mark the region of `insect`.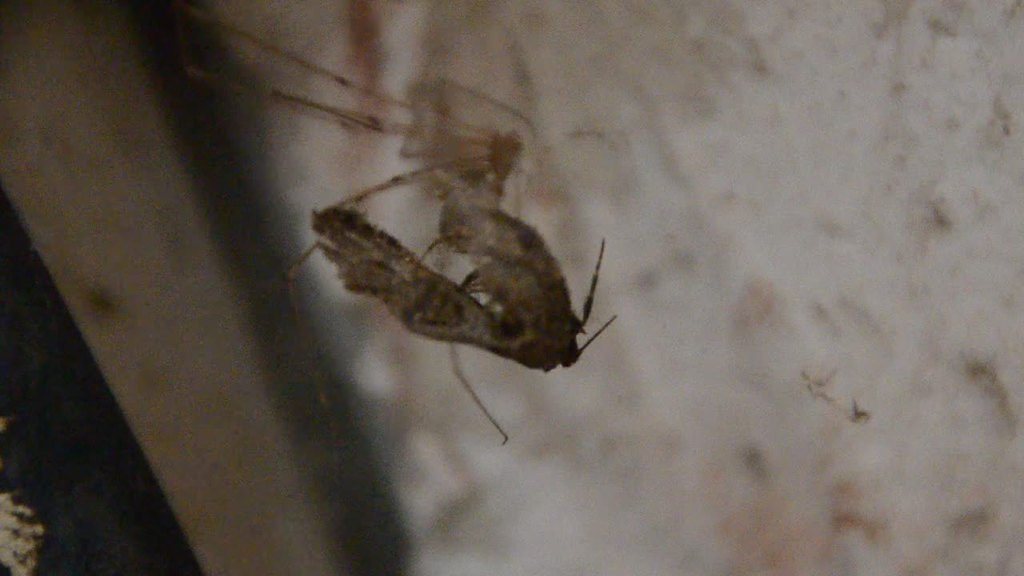
Region: [164, 10, 612, 446].
